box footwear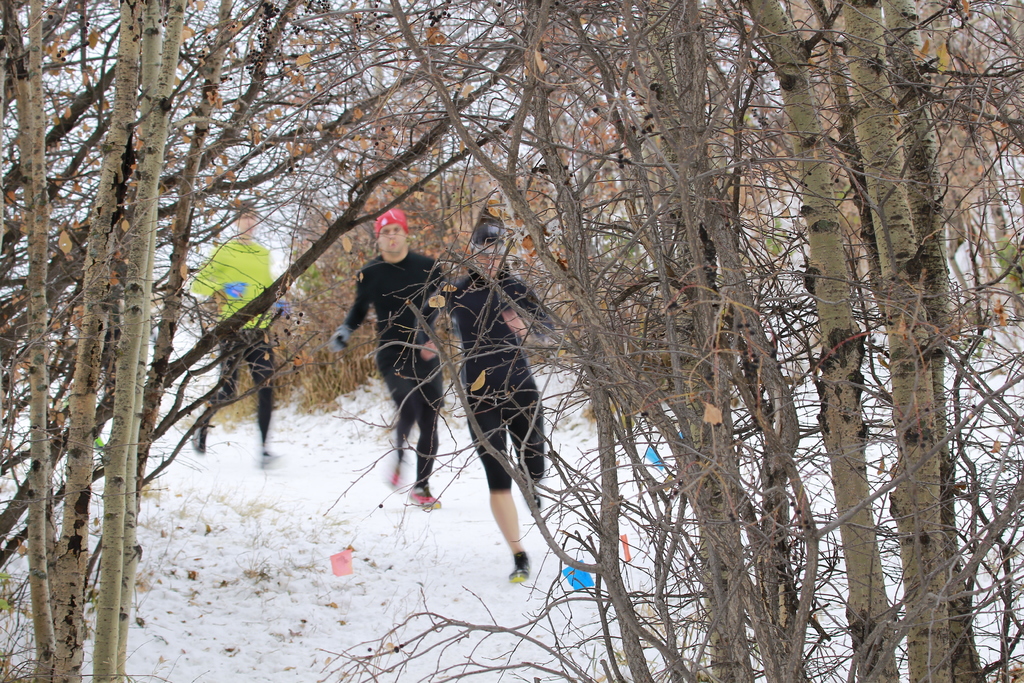
locate(194, 431, 213, 451)
